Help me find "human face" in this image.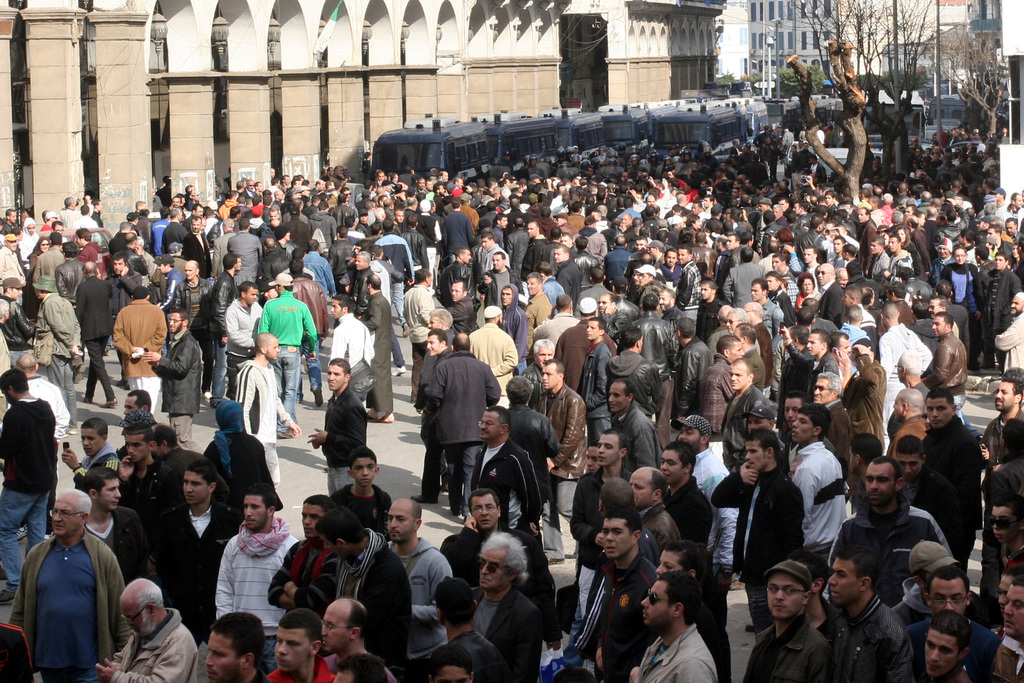
Found it: [596,432,621,468].
